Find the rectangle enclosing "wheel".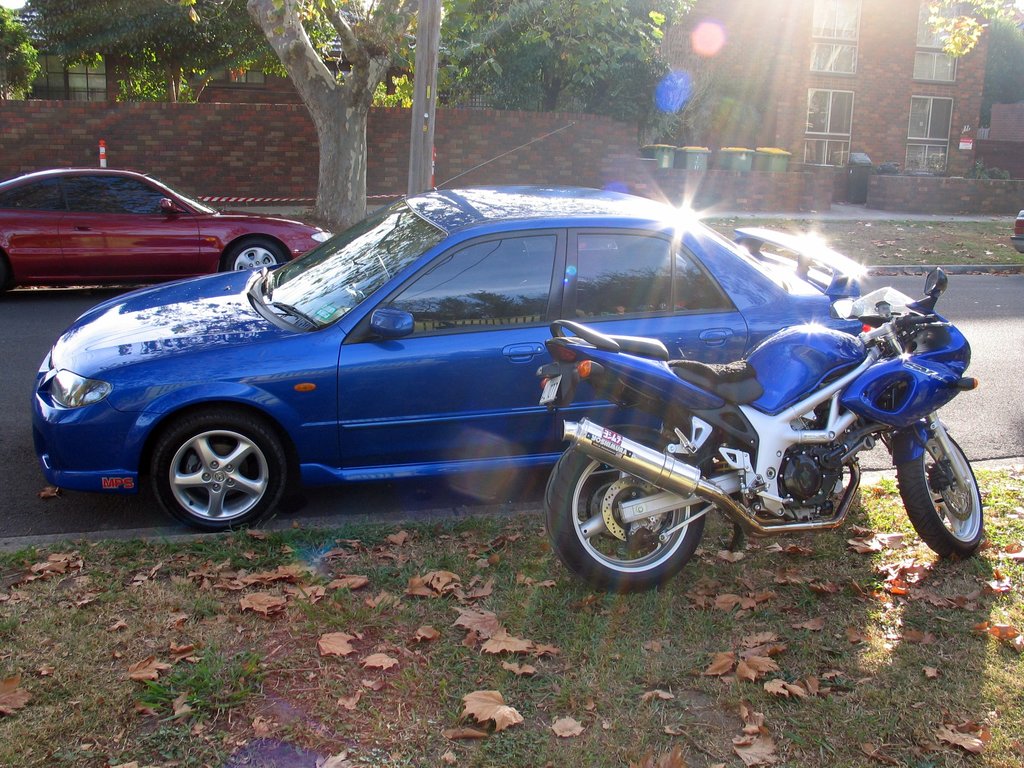
locate(137, 408, 283, 523).
